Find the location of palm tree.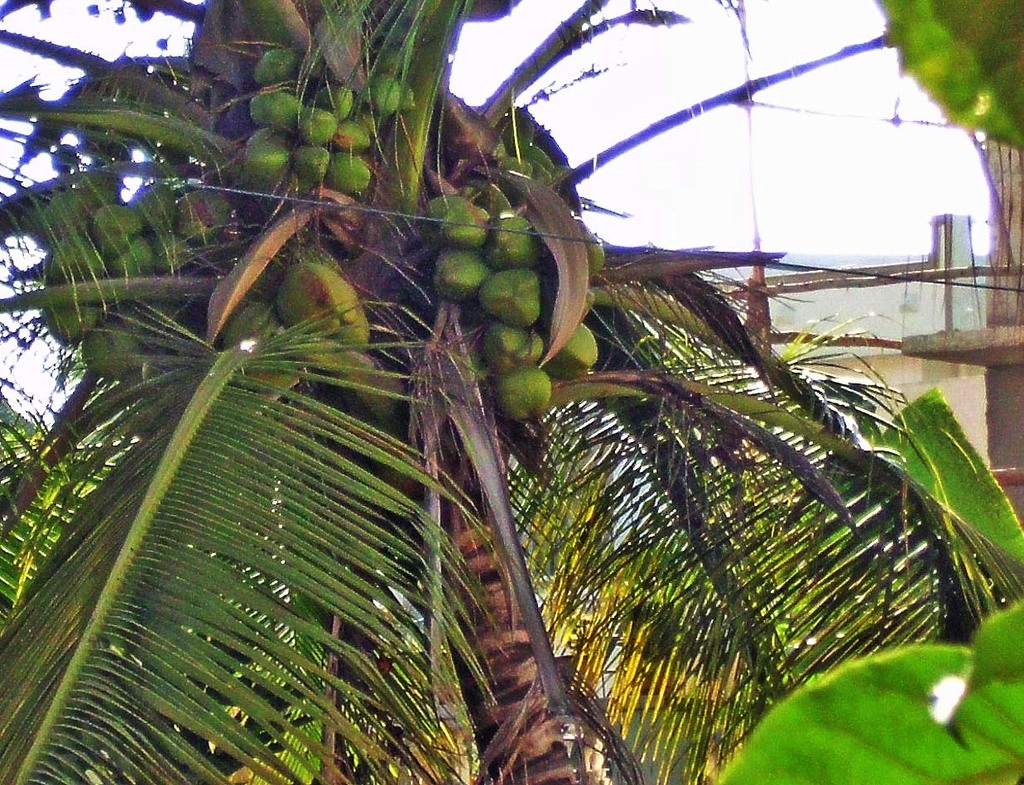
Location: crop(0, 0, 1023, 784).
